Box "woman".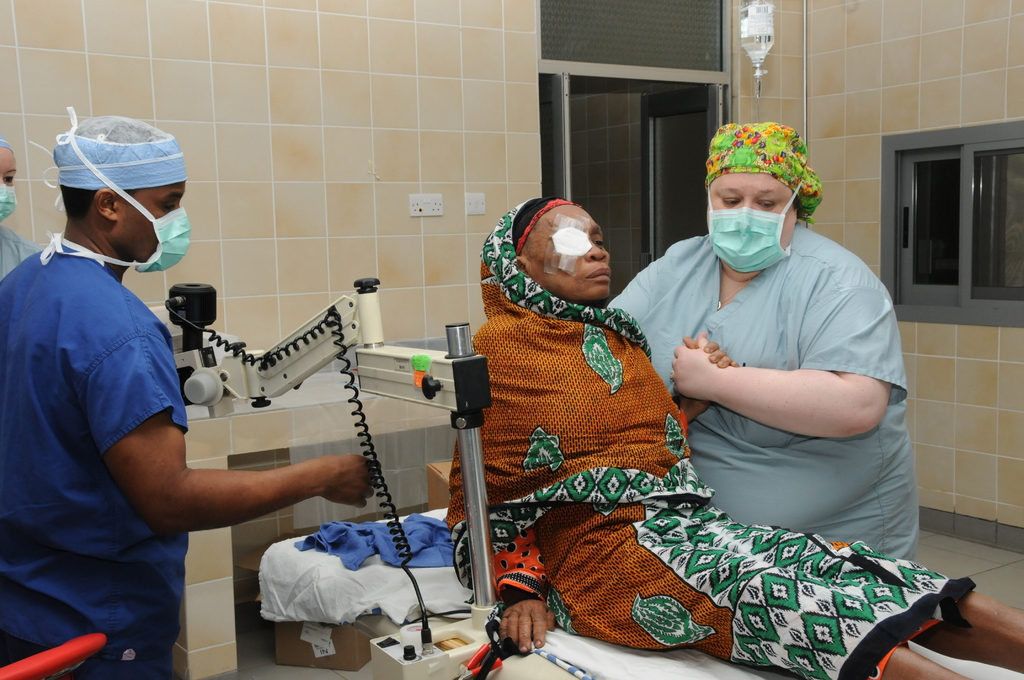
crop(604, 122, 939, 571).
